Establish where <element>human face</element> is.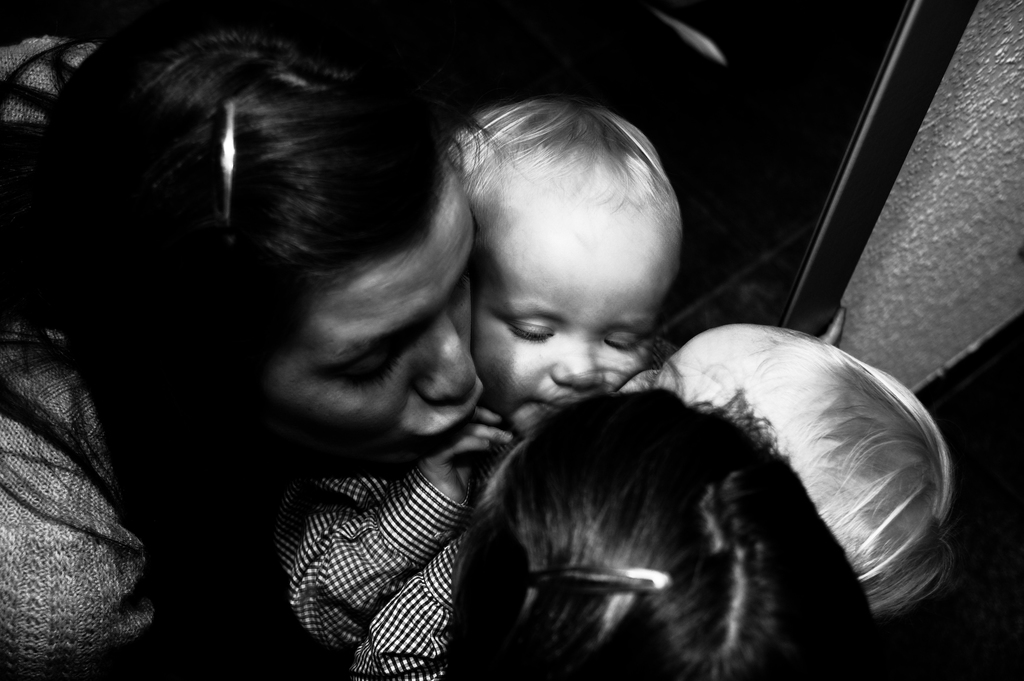
Established at {"left": 466, "top": 170, "right": 676, "bottom": 434}.
